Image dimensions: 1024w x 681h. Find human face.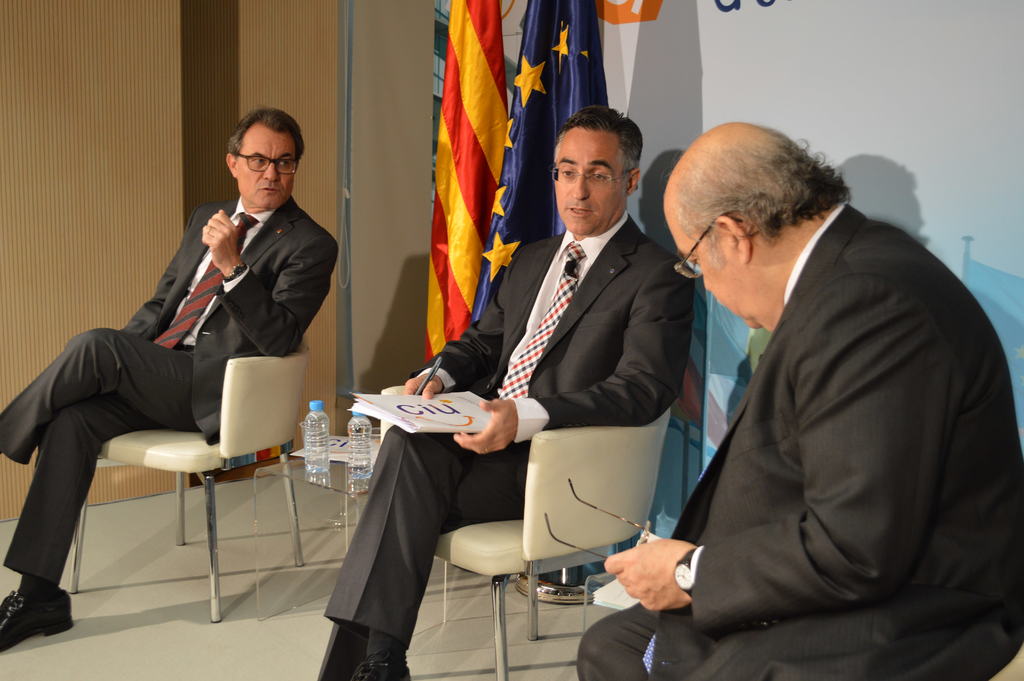
555 130 626 233.
